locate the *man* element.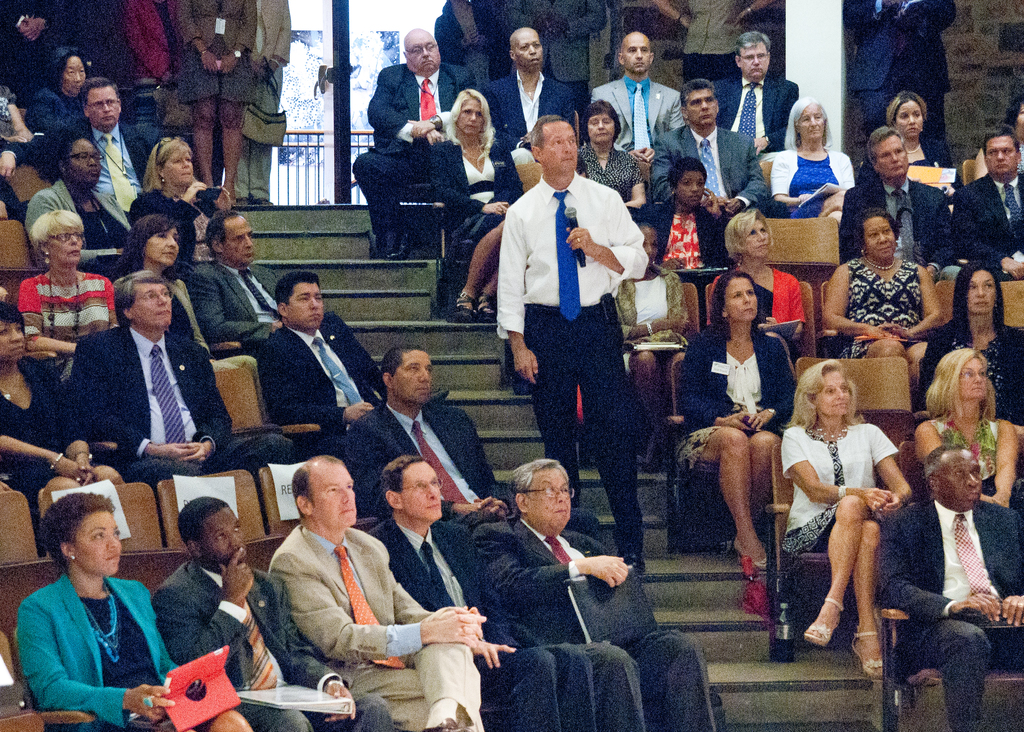
Element bbox: Rect(494, 111, 644, 569).
